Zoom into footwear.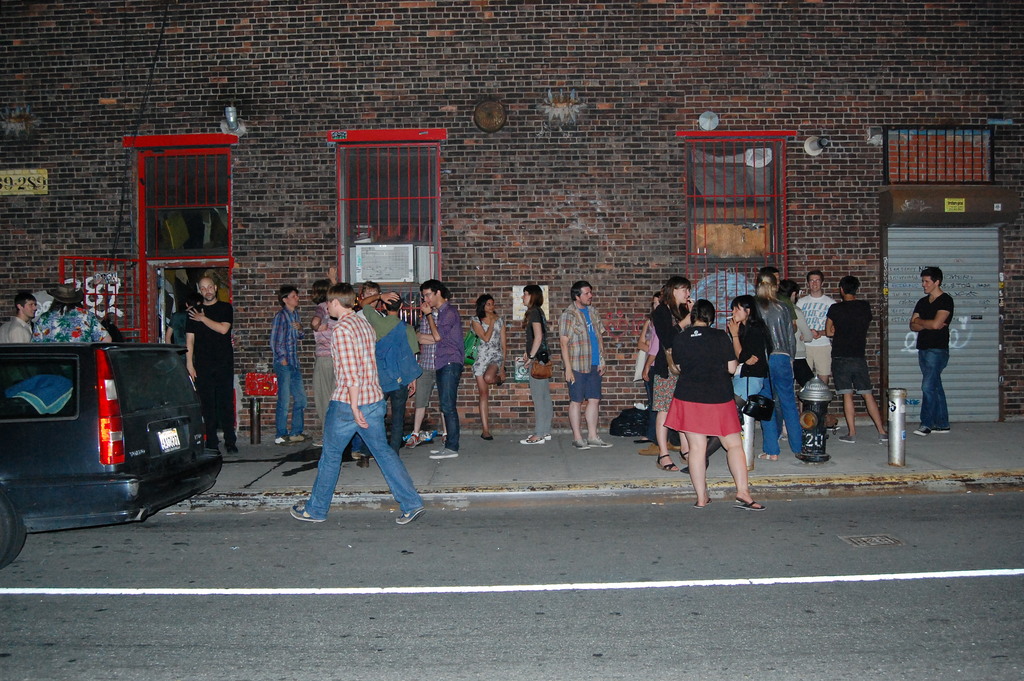
Zoom target: left=356, top=457, right=370, bottom=467.
